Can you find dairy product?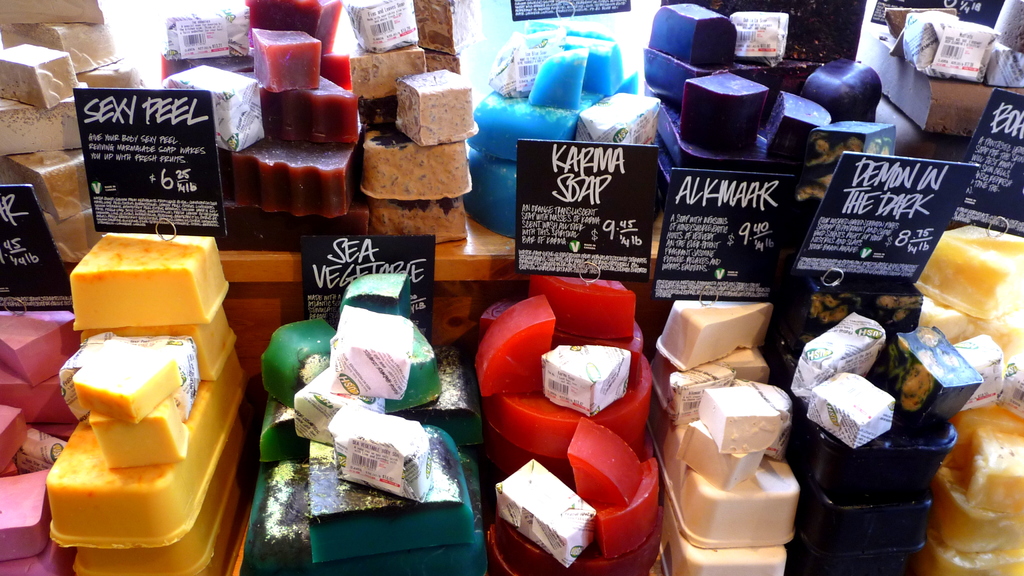
Yes, bounding box: left=415, top=0, right=481, bottom=57.
